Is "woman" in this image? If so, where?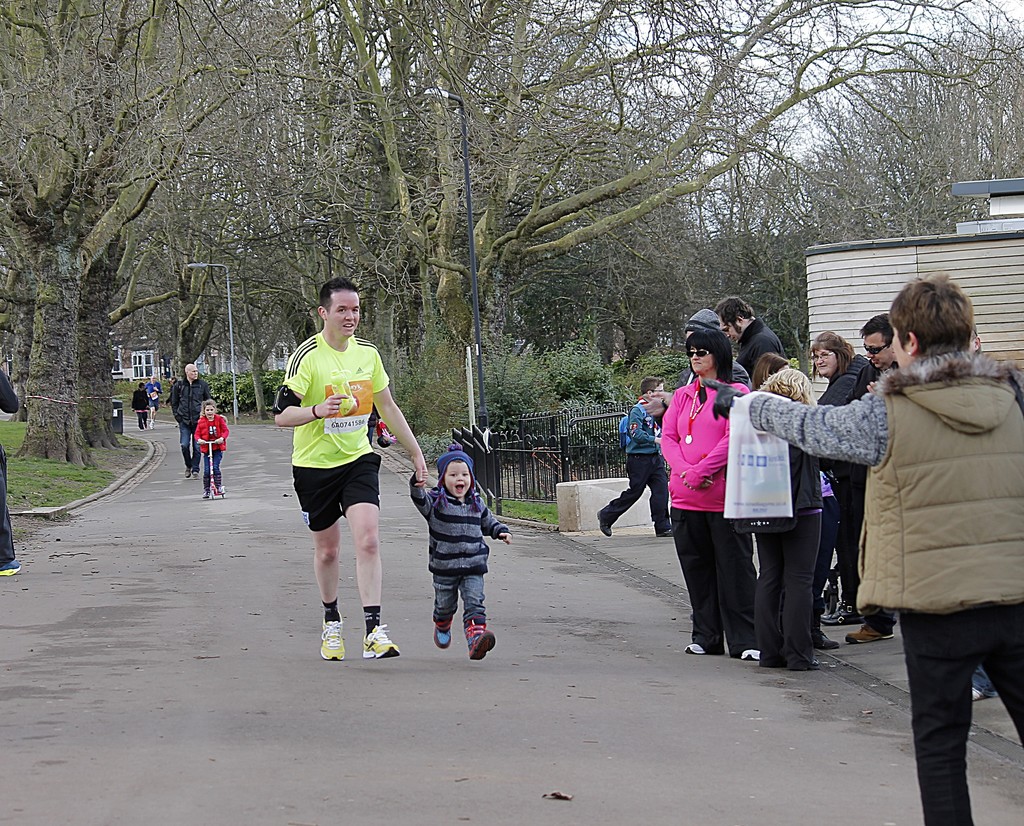
Yes, at (left=737, top=364, right=825, bottom=674).
